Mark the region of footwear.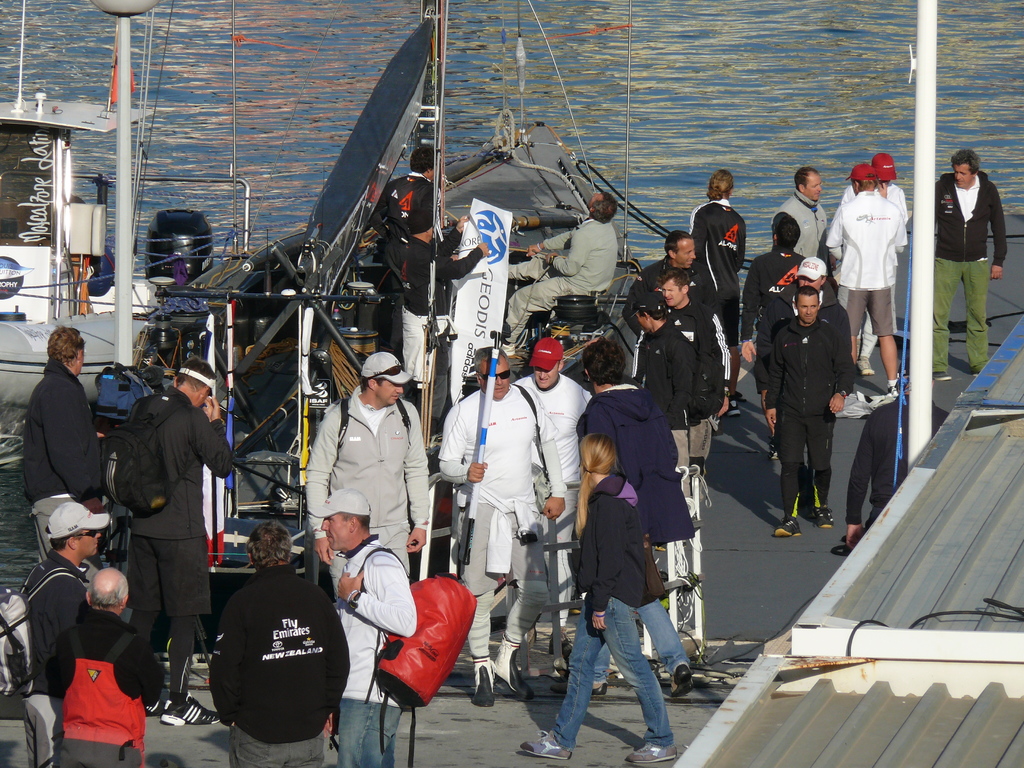
Region: (568,598,582,611).
